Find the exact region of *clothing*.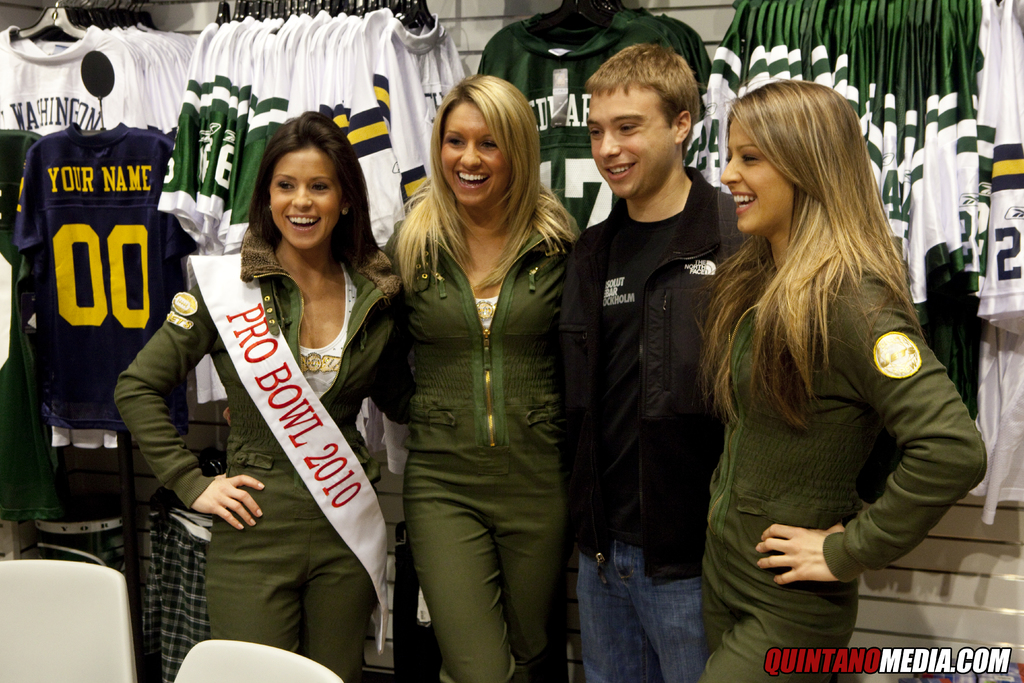
Exact region: [left=131, top=445, right=262, bottom=682].
